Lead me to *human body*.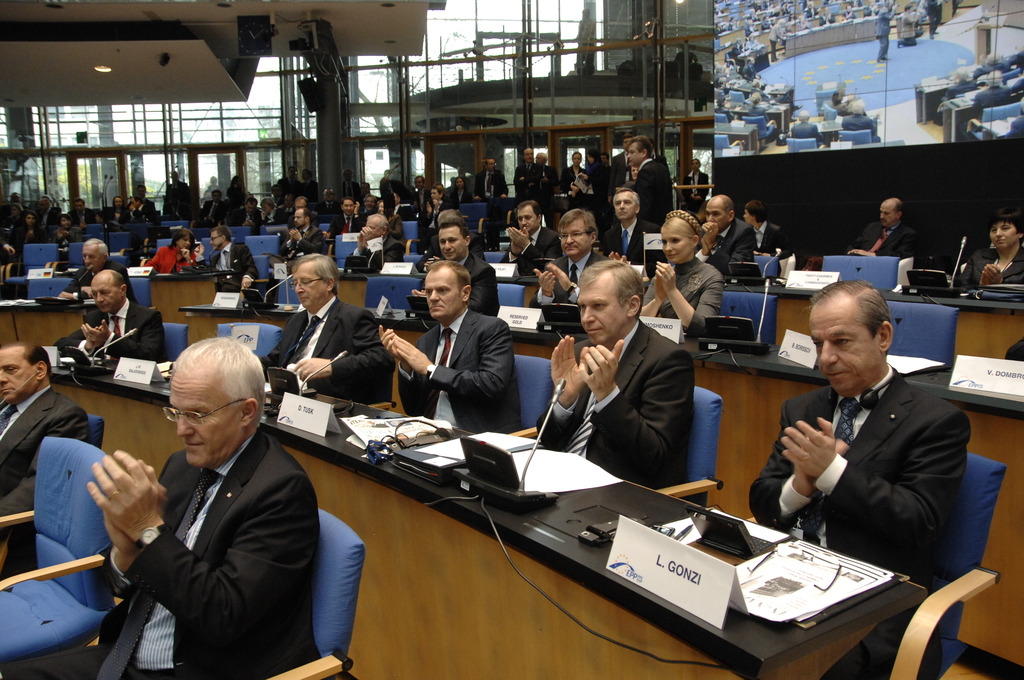
Lead to {"x1": 198, "y1": 189, "x2": 225, "y2": 227}.
